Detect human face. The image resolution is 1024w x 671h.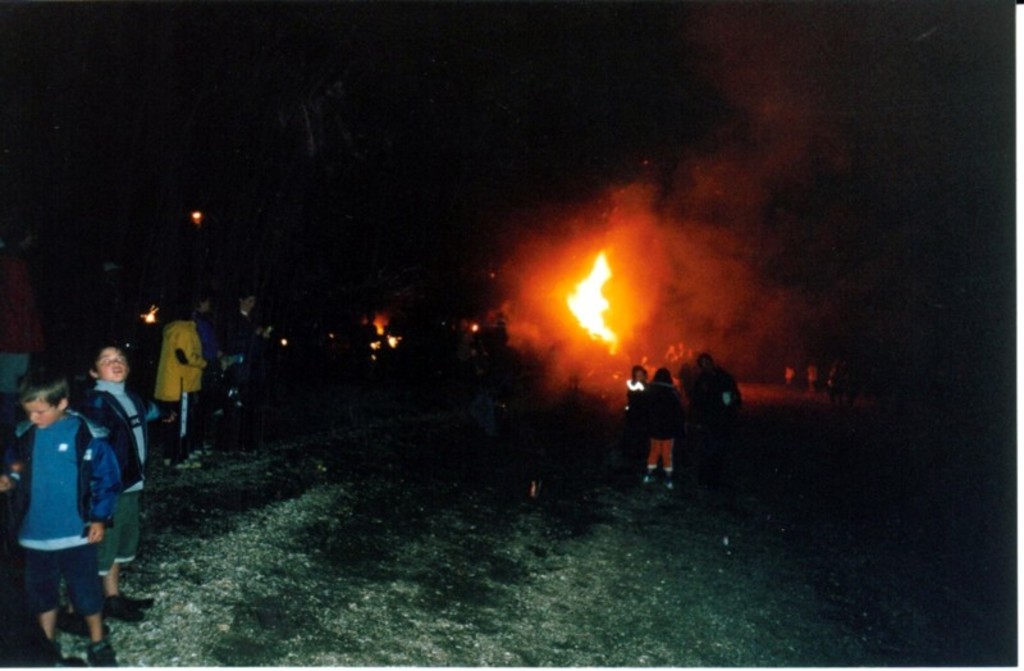
bbox(93, 348, 127, 382).
